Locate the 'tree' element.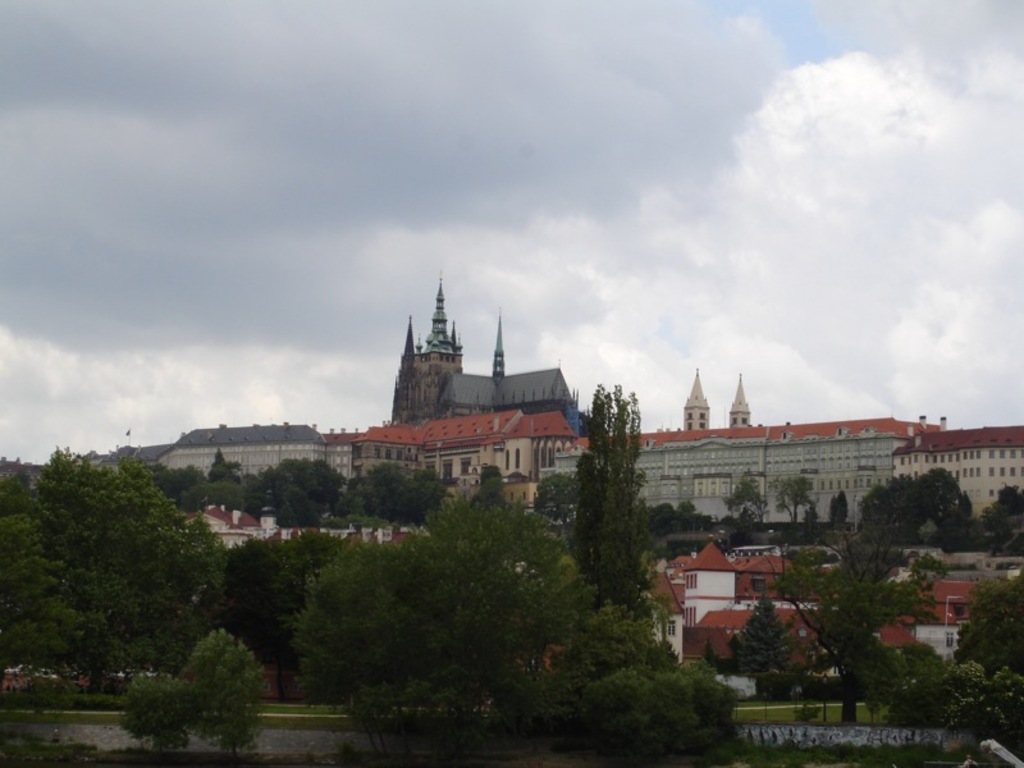
Element bbox: {"left": 200, "top": 443, "right": 241, "bottom": 521}.
